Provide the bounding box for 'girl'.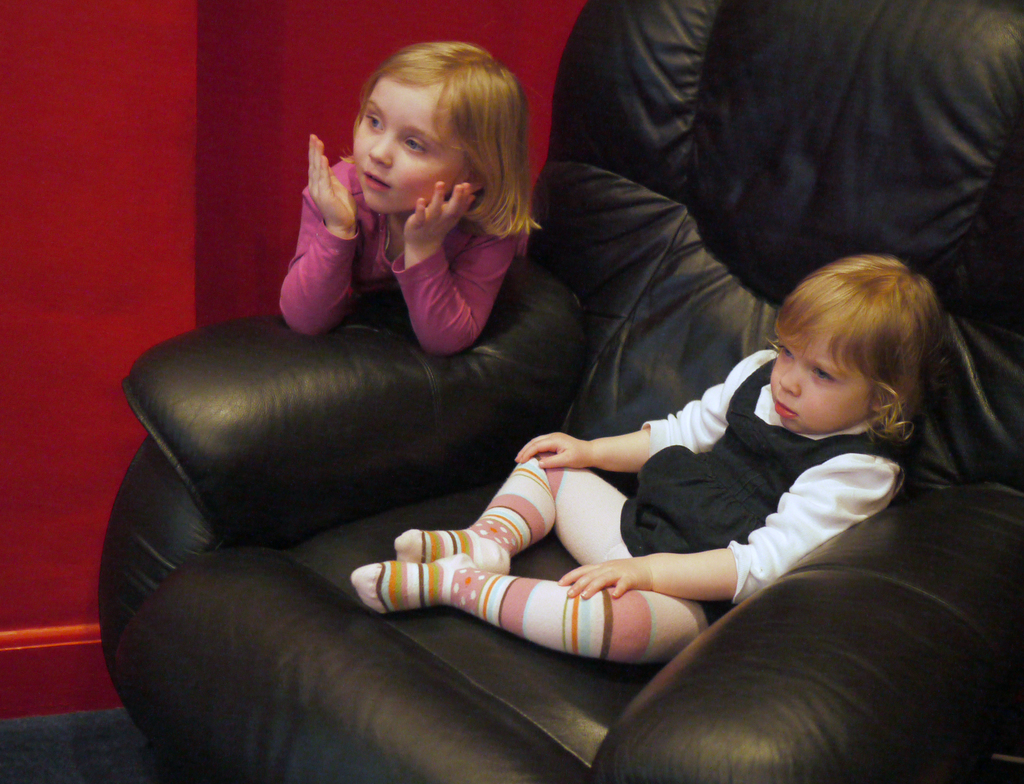
348, 256, 939, 666.
